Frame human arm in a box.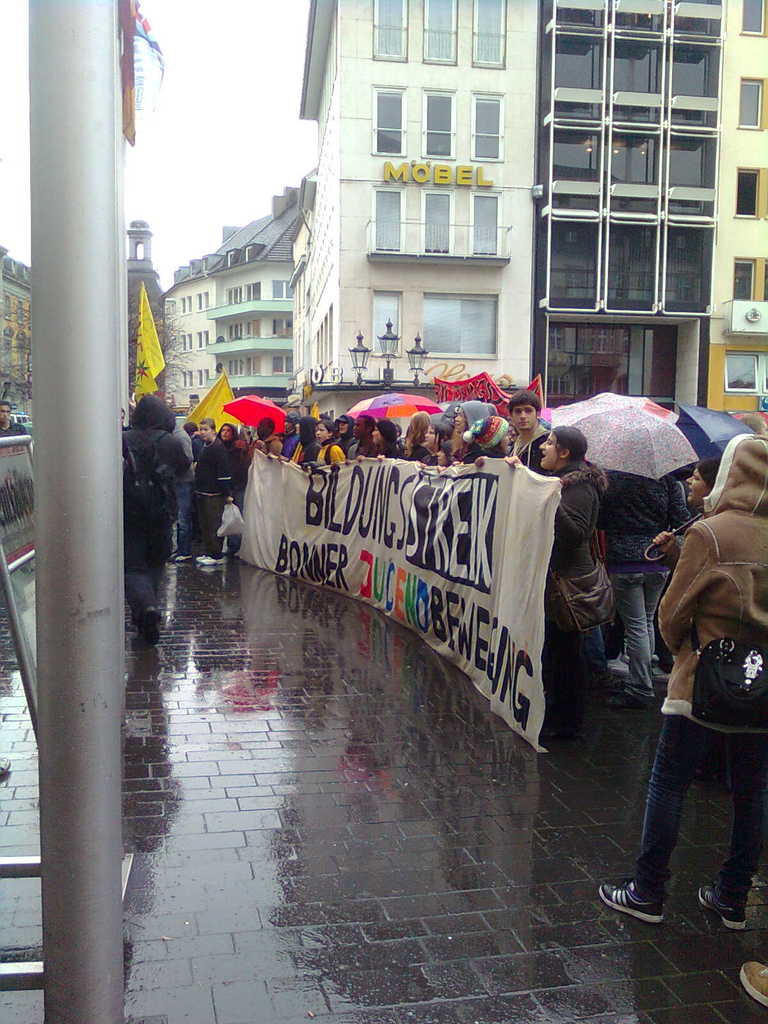
648, 529, 684, 566.
